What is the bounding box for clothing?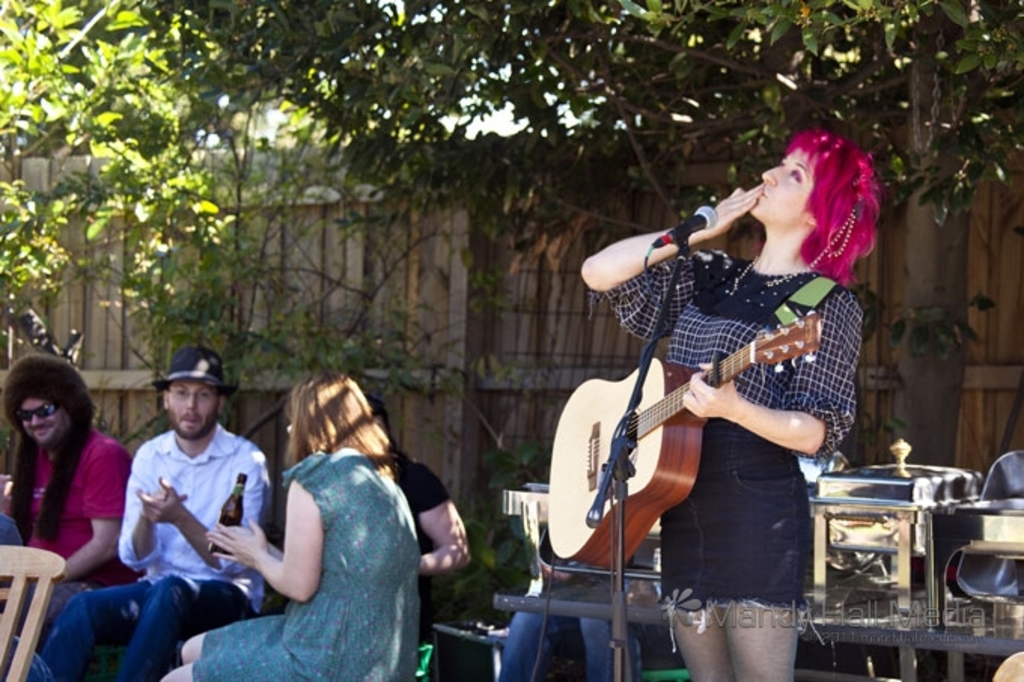
BBox(384, 449, 446, 641).
